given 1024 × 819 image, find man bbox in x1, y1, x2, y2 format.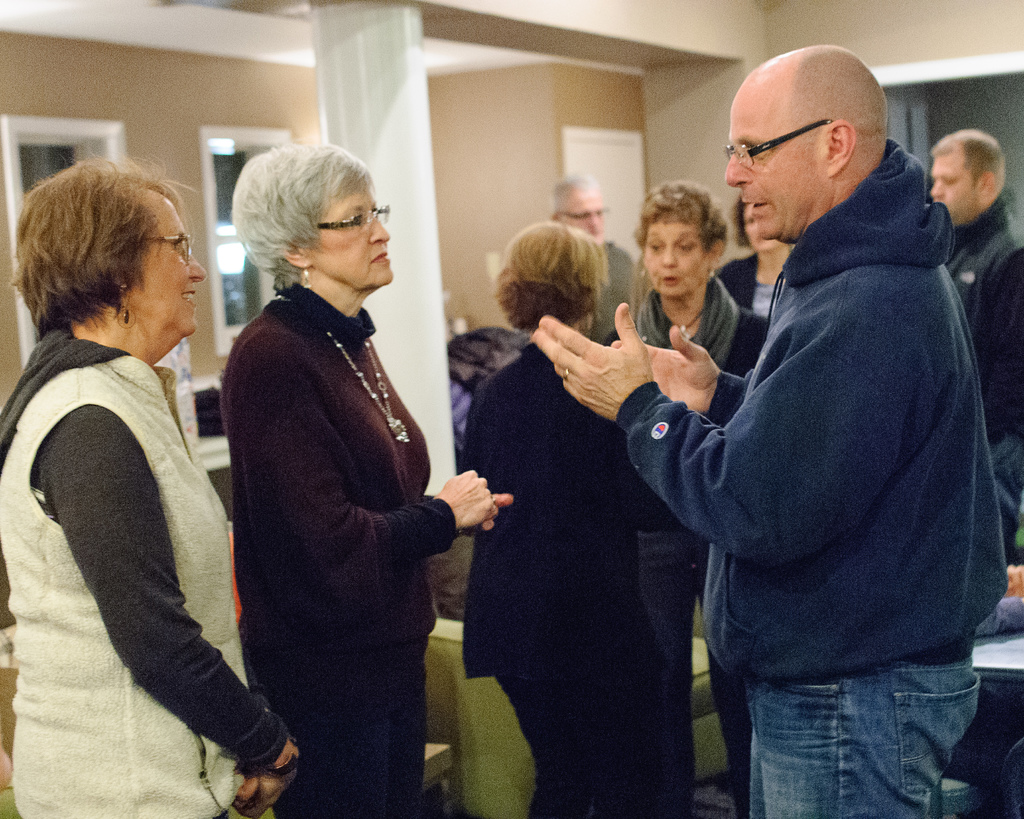
553, 169, 647, 345.
